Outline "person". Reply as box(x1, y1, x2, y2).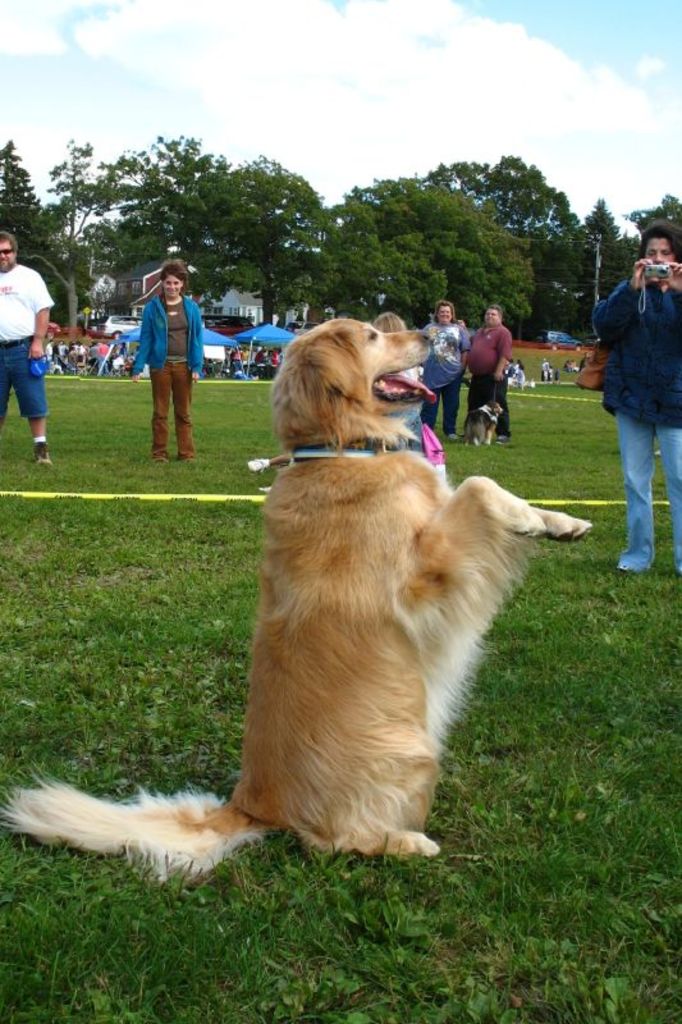
box(124, 257, 207, 463).
